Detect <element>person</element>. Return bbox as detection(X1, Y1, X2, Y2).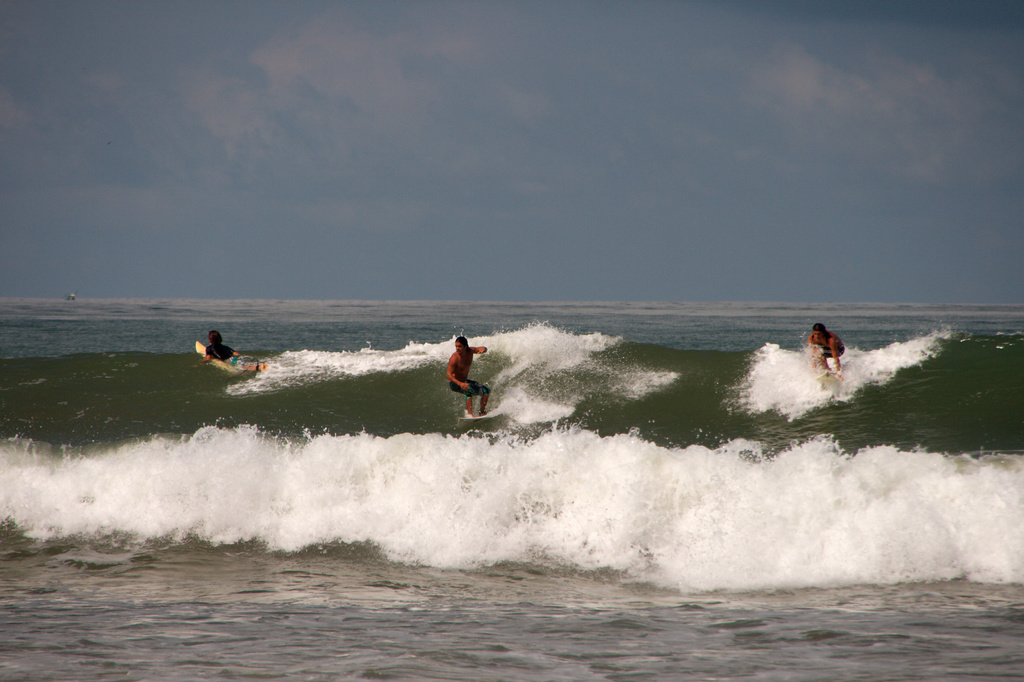
detection(809, 325, 847, 383).
